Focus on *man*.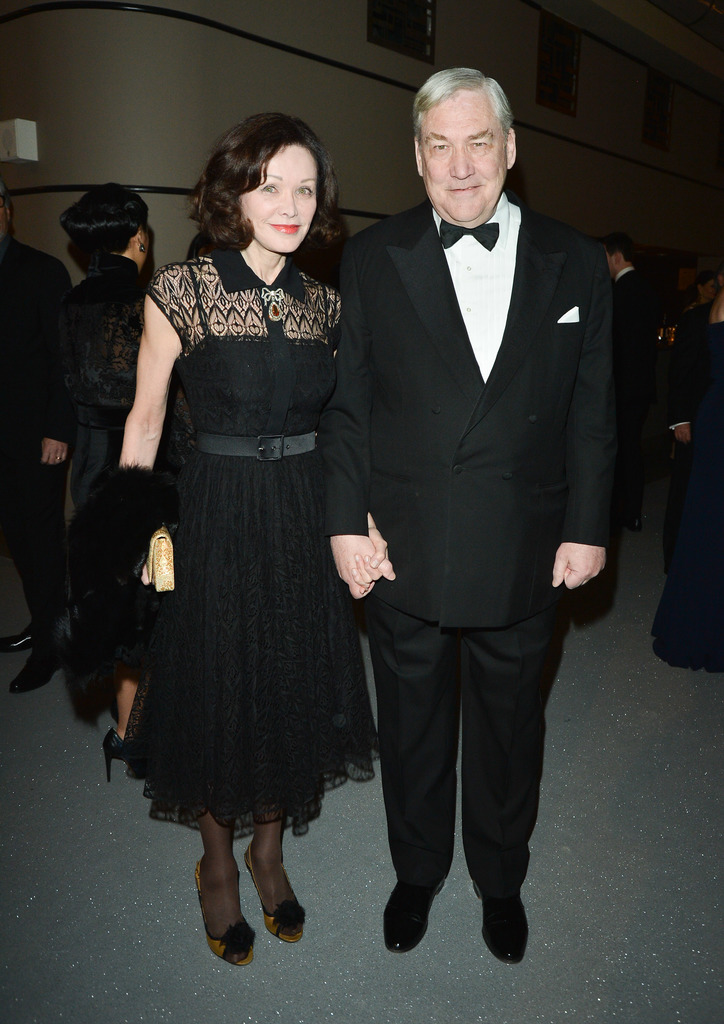
Focused at locate(313, 31, 630, 938).
